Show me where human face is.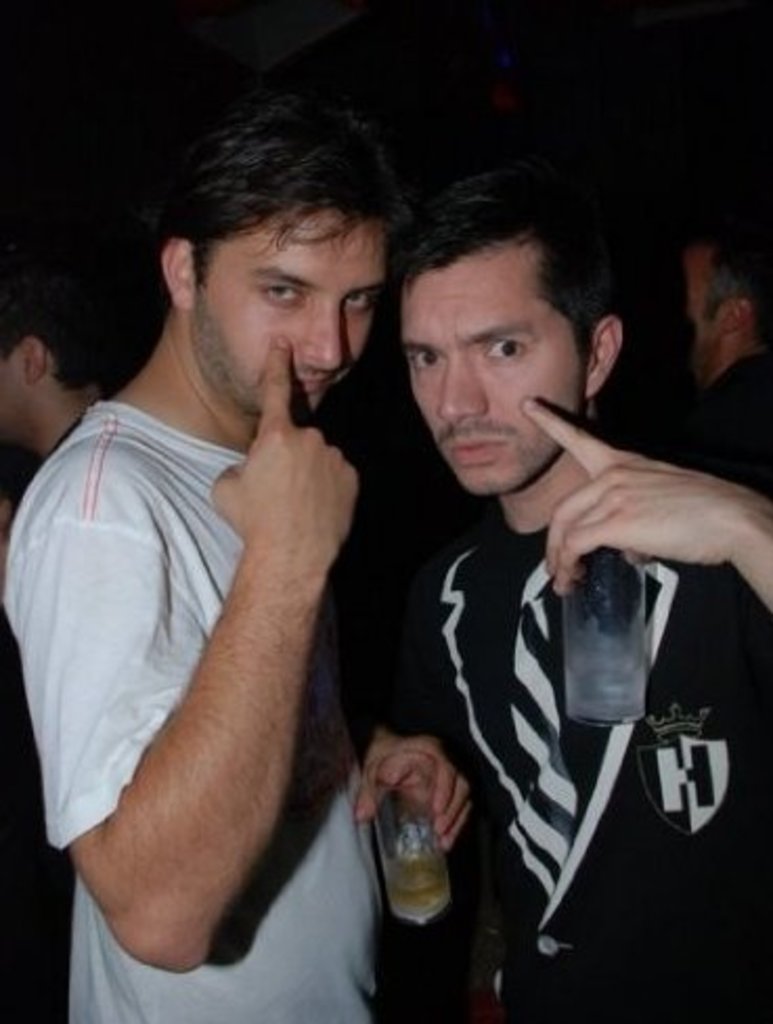
human face is at 0,350,27,446.
